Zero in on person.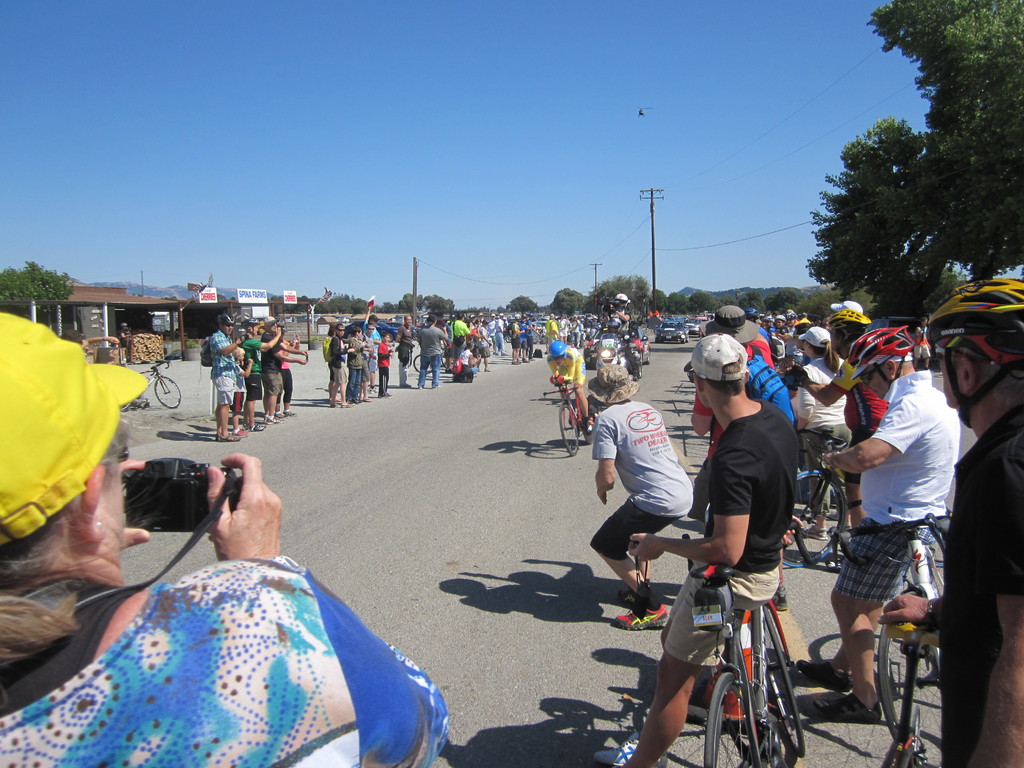
Zeroed in: 546, 340, 587, 433.
